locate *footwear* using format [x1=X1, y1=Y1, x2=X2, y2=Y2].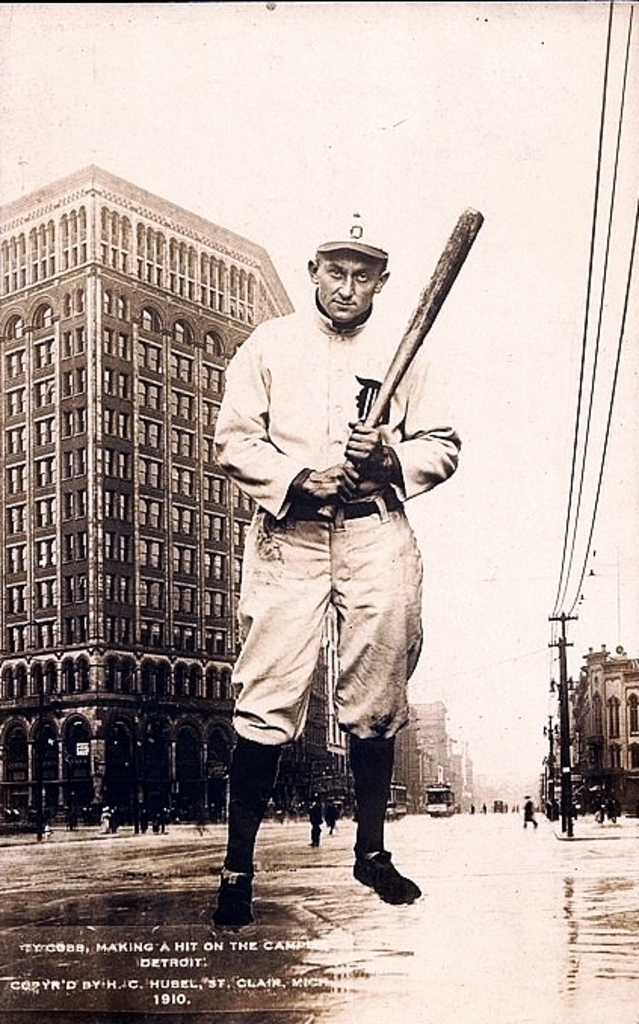
[x1=208, y1=865, x2=254, y2=930].
